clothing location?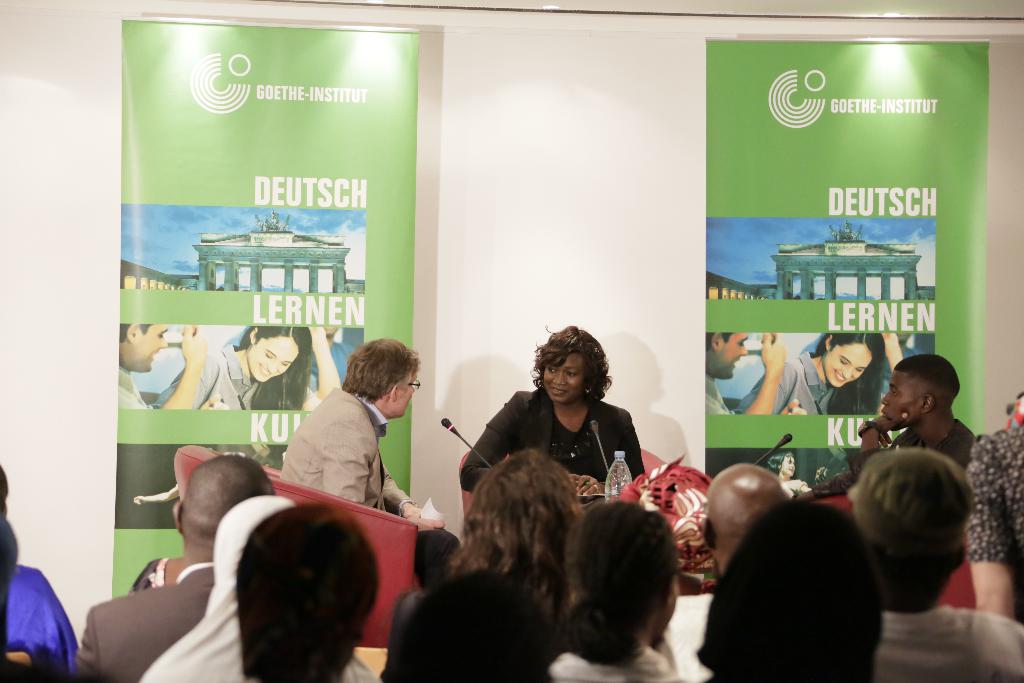
9/566/81/678
